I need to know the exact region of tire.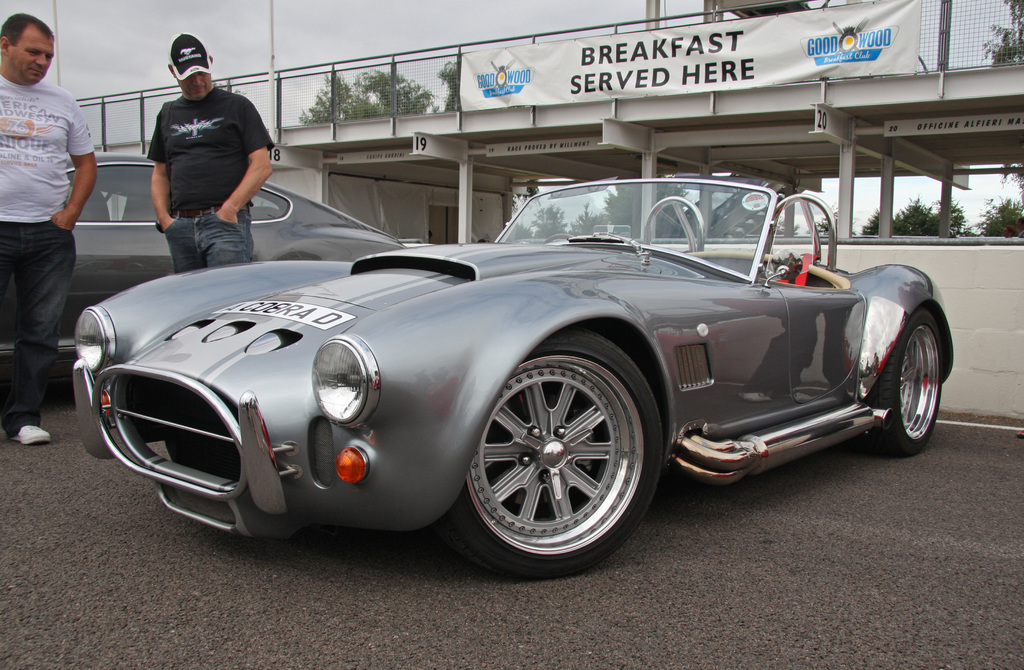
Region: select_region(438, 324, 668, 587).
